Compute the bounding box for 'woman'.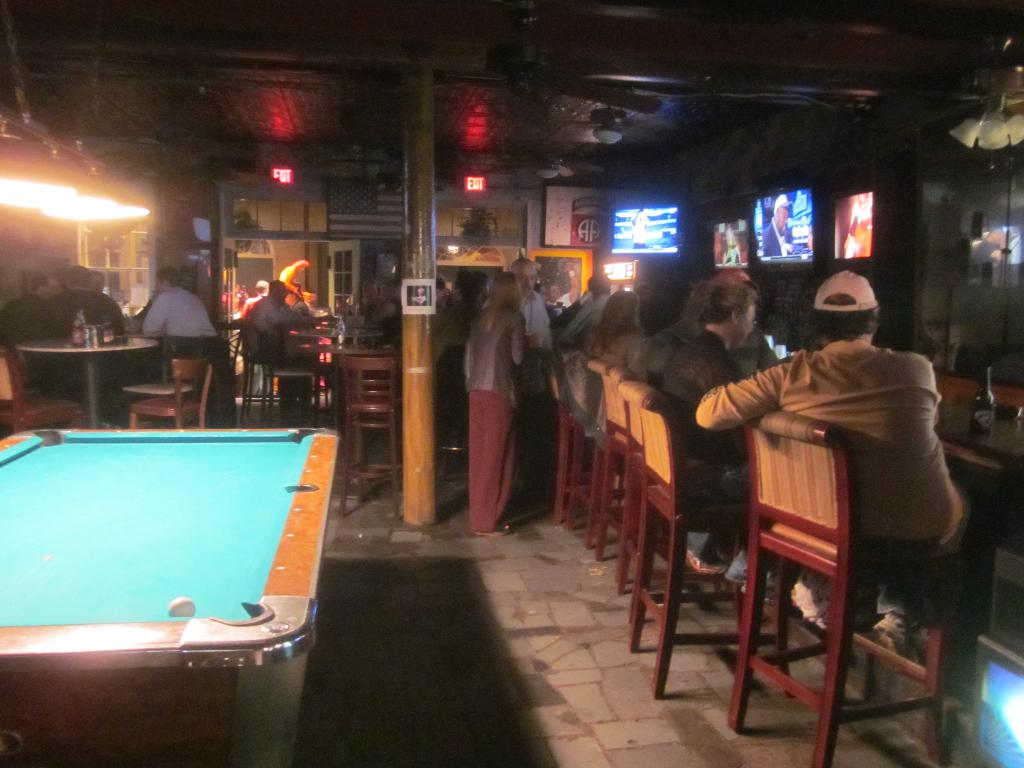
<box>371,282,403,342</box>.
